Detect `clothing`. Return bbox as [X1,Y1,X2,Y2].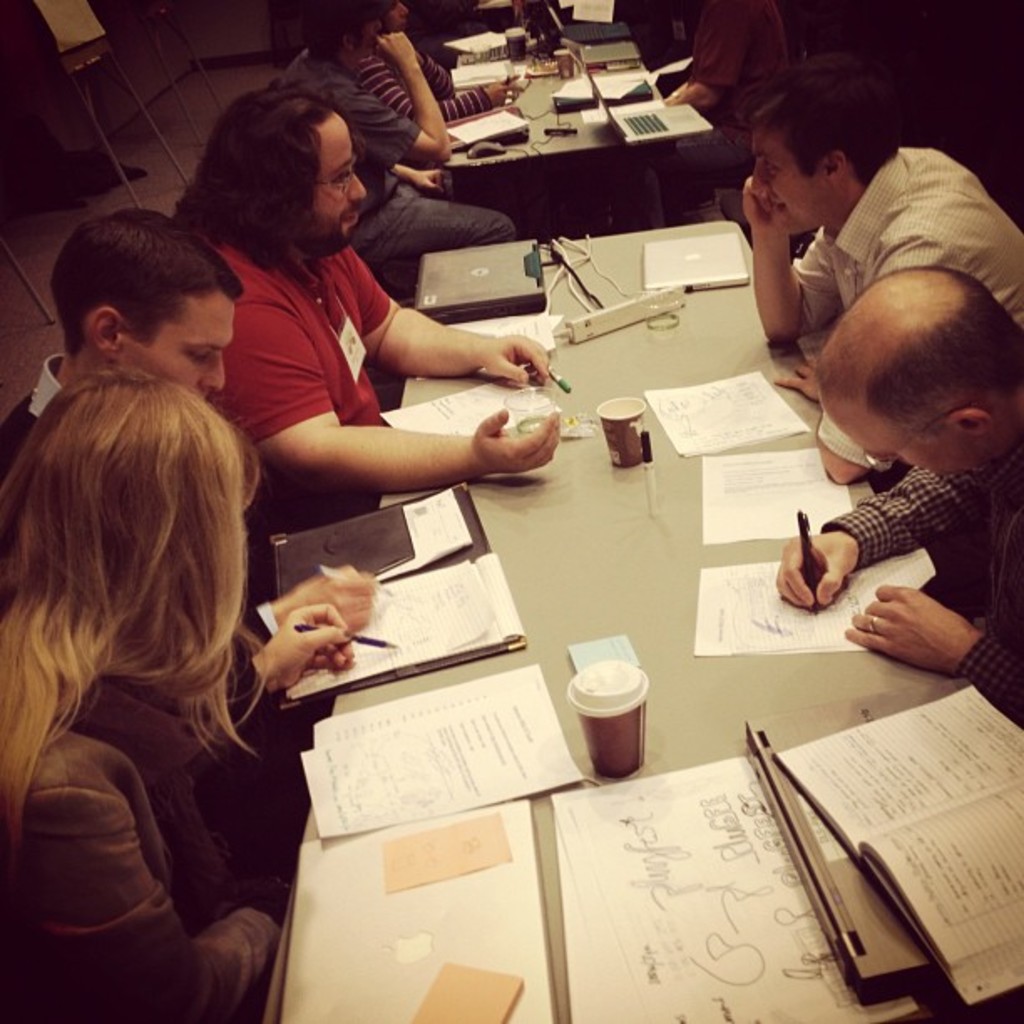
[0,644,283,1022].
